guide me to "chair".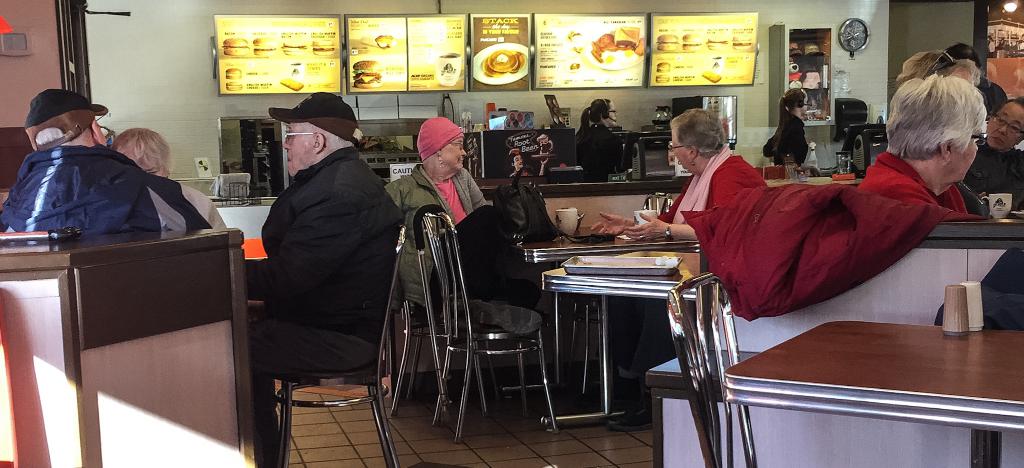
Guidance: crop(845, 131, 871, 175).
